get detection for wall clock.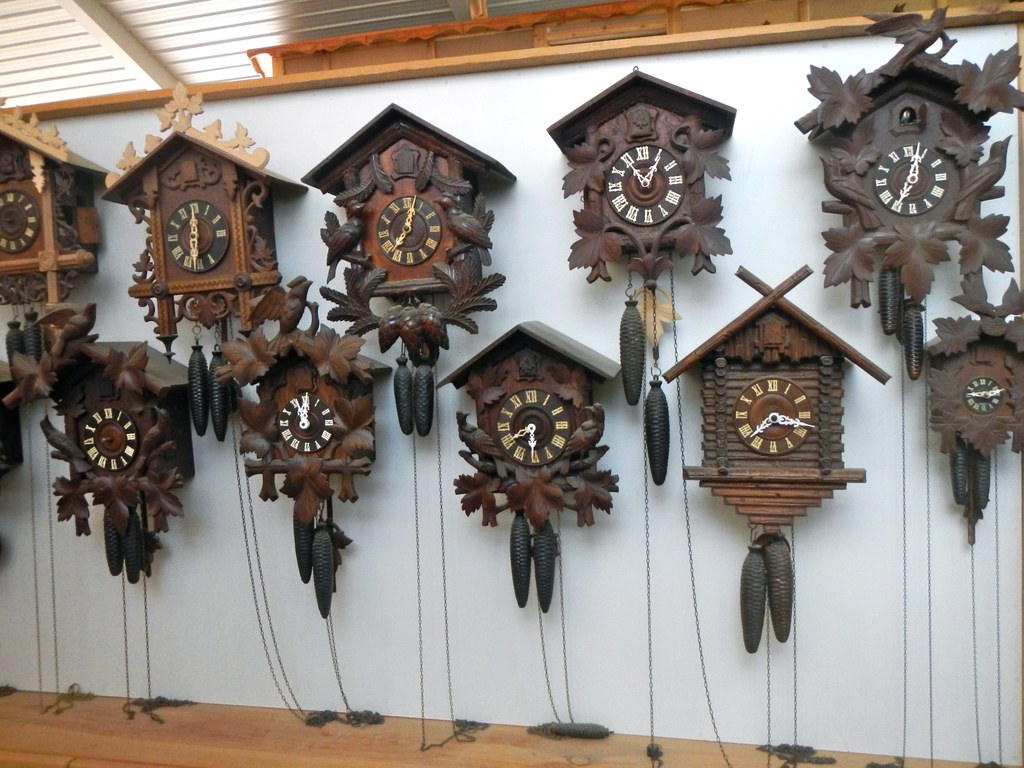
Detection: <bbox>5, 302, 193, 728</bbox>.
